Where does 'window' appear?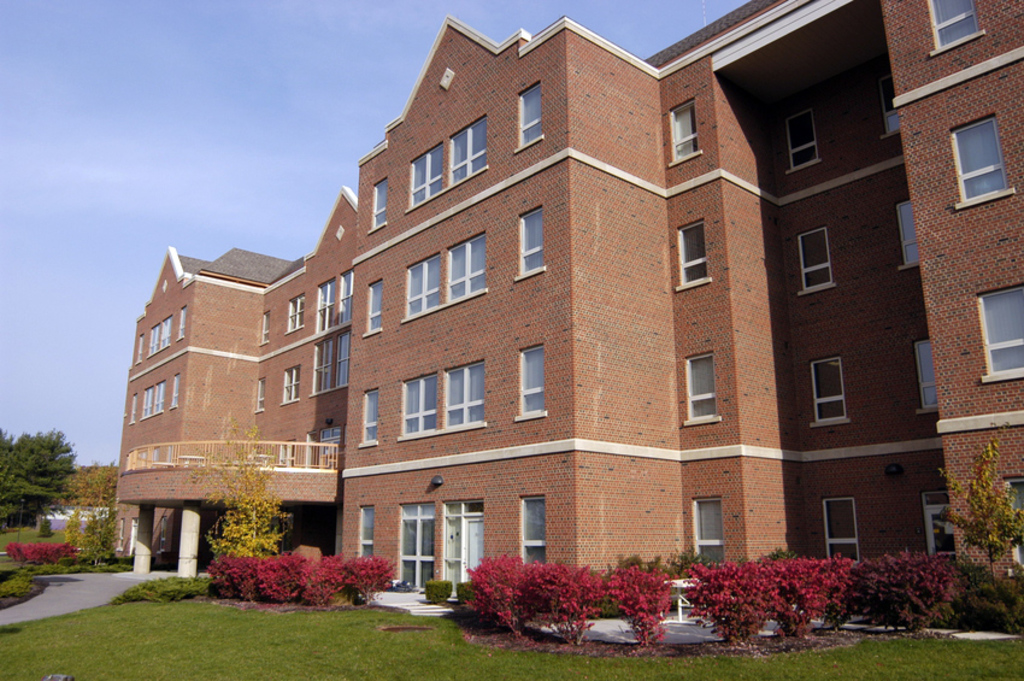
Appears at BBox(135, 340, 145, 356).
